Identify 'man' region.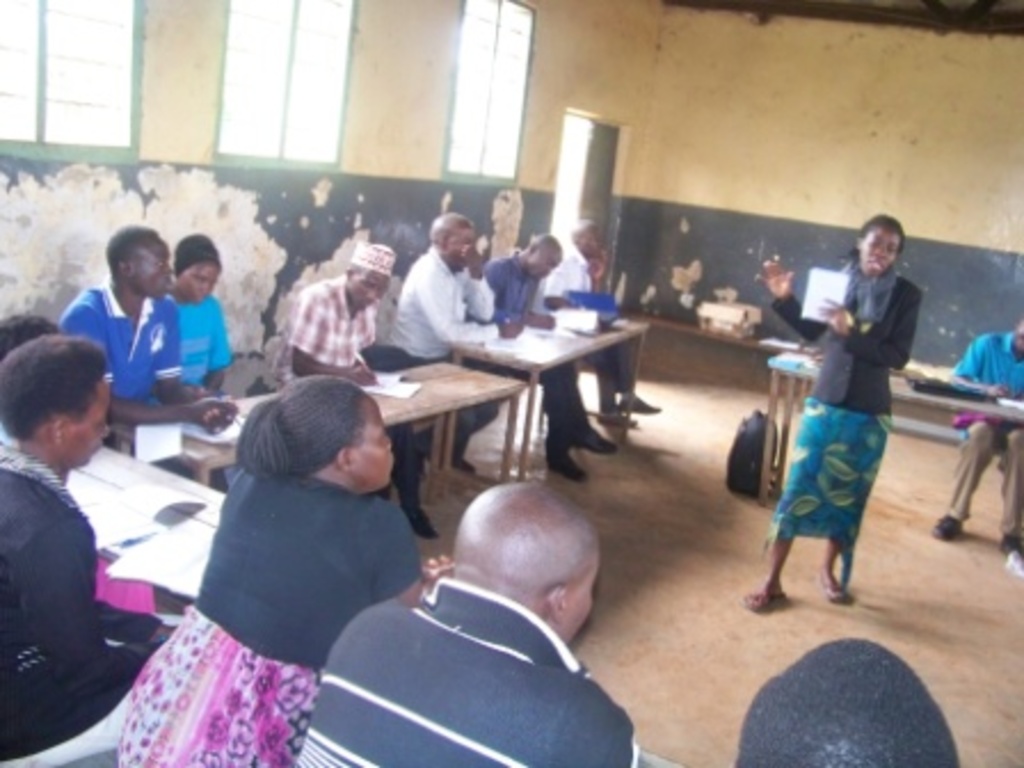
Region: [left=279, top=240, right=432, bottom=530].
